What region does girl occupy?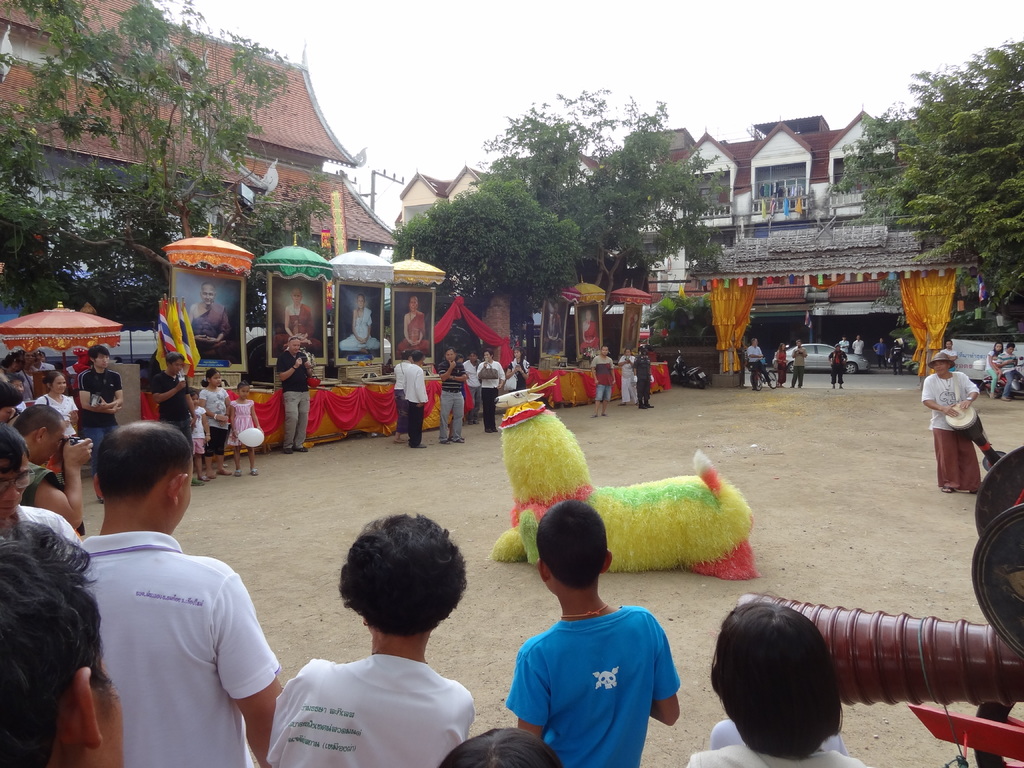
box=[198, 367, 231, 474].
